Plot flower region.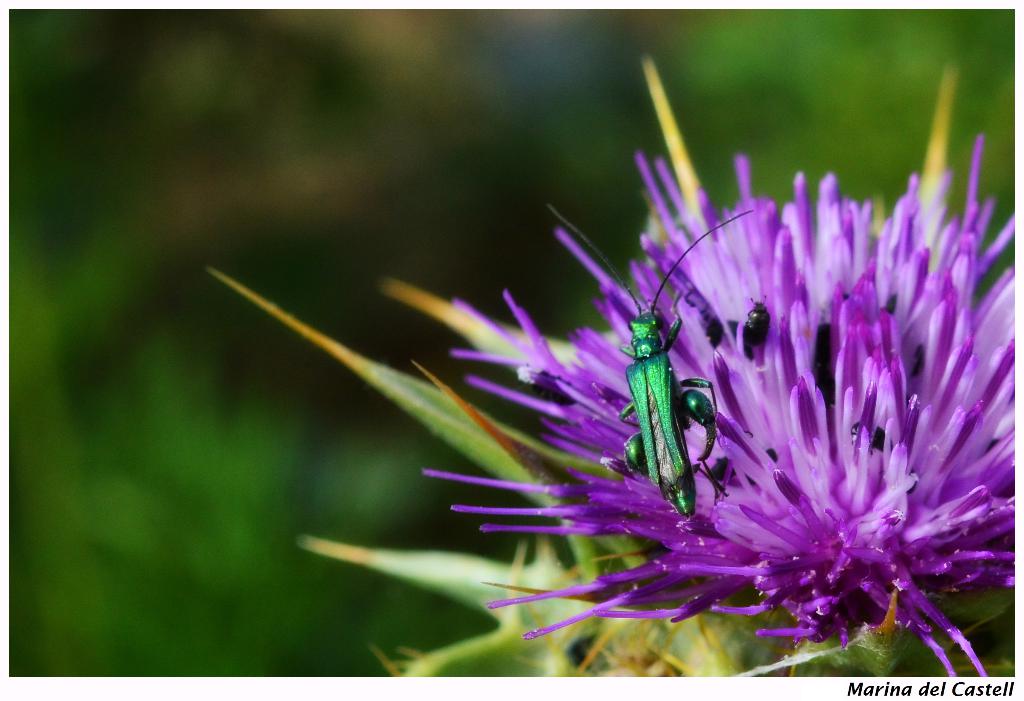
Plotted at <box>374,85,1011,673</box>.
